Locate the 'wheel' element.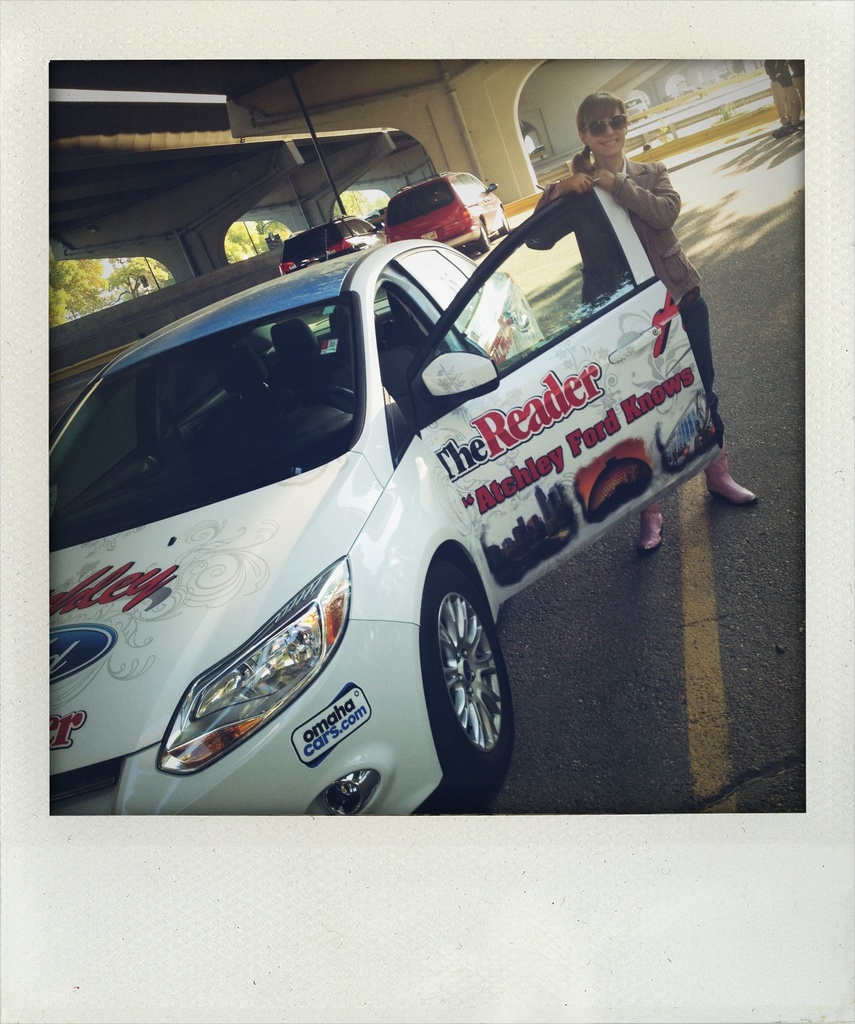
Element bbox: locate(419, 559, 518, 793).
